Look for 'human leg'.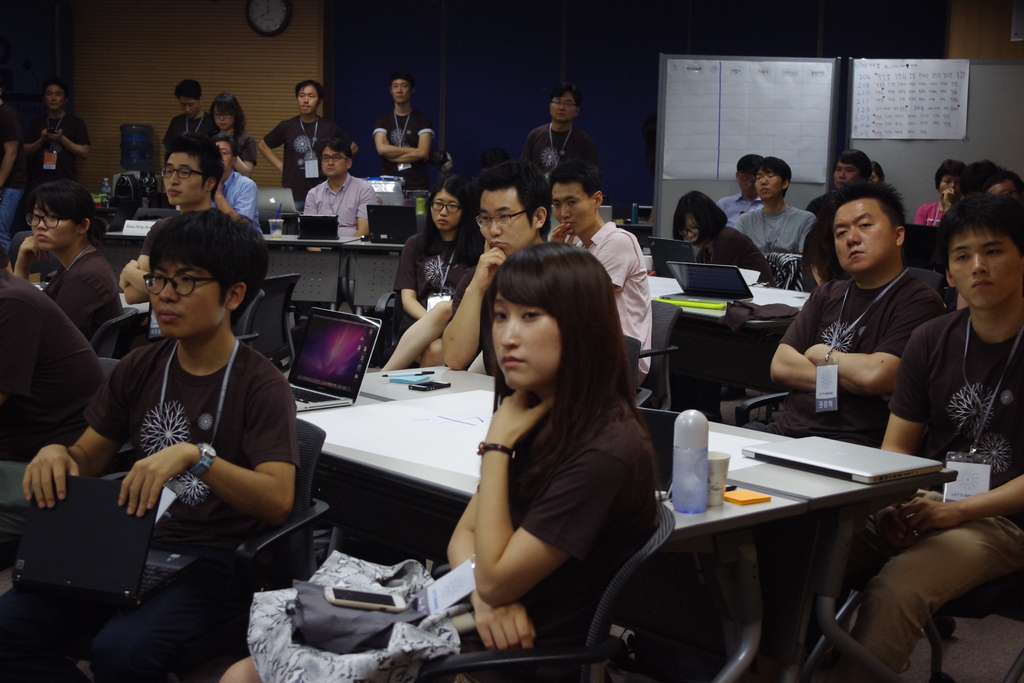
Found: rect(378, 295, 451, 370).
